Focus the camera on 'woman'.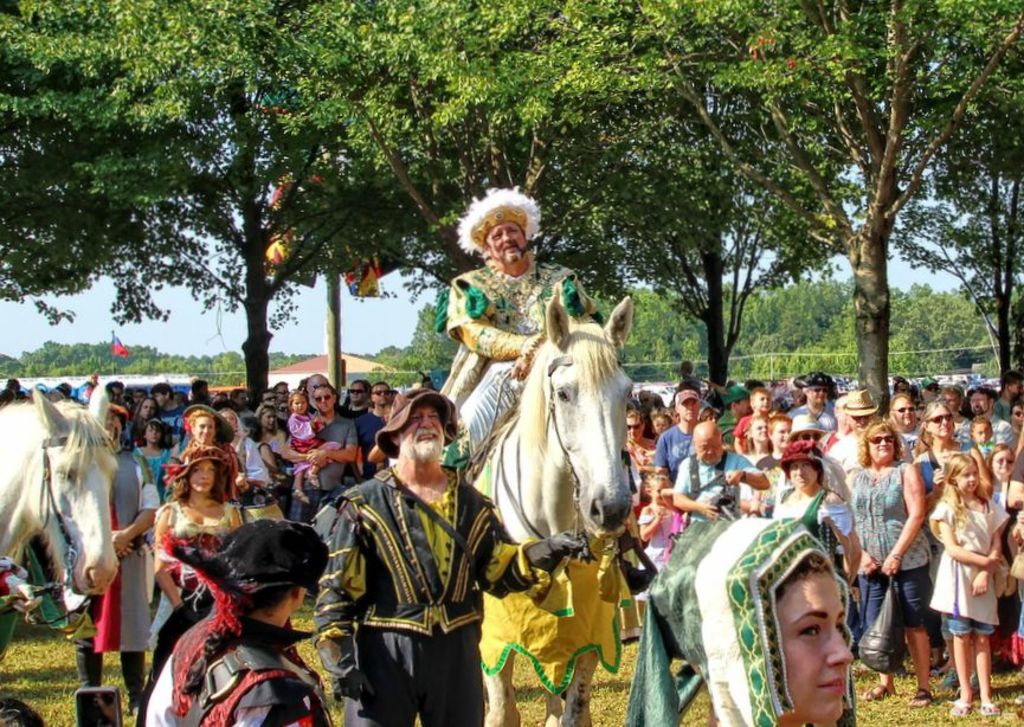
Focus region: {"x1": 624, "y1": 405, "x2": 655, "y2": 453}.
